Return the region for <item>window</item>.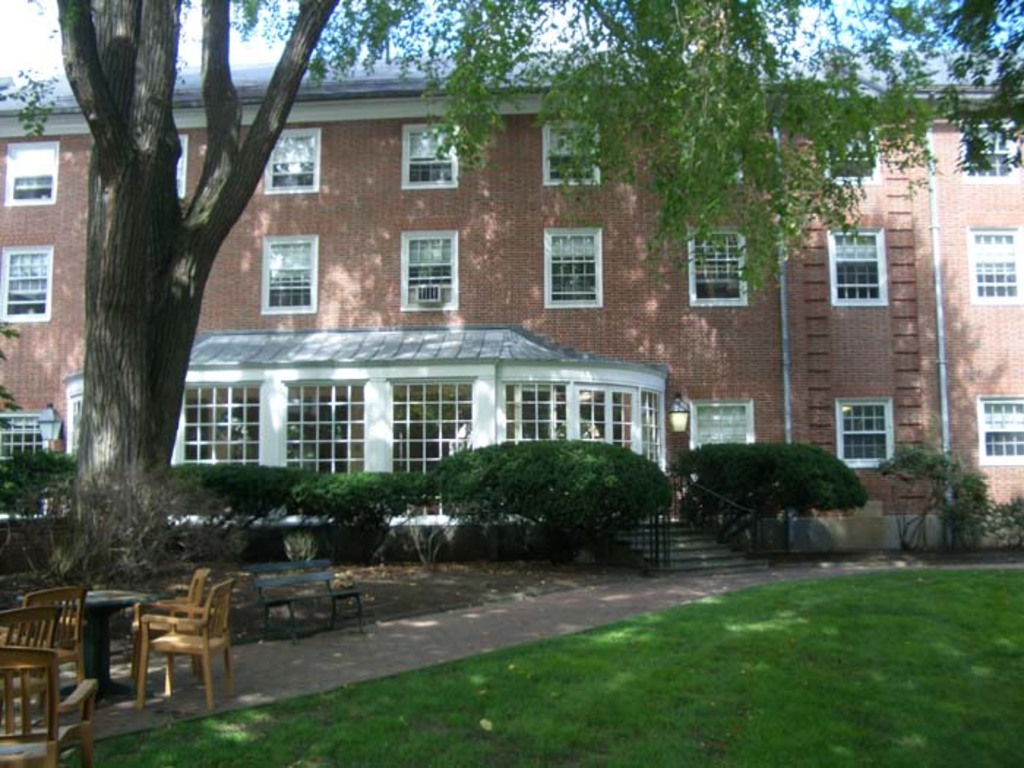
rect(178, 132, 184, 195).
